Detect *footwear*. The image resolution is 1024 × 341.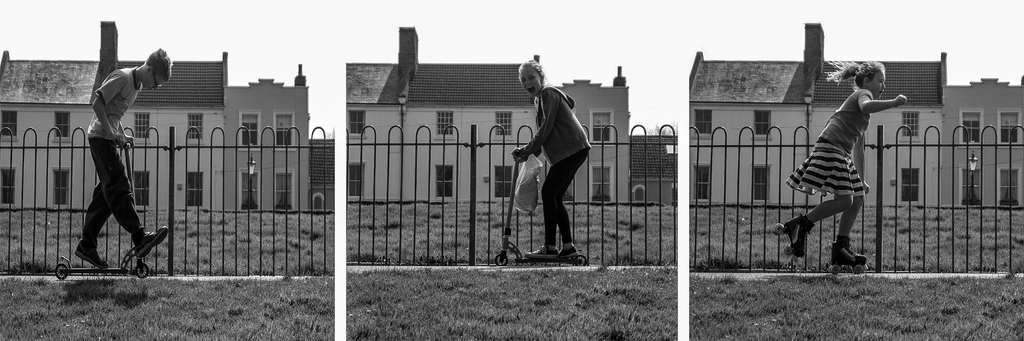
(559, 244, 579, 260).
